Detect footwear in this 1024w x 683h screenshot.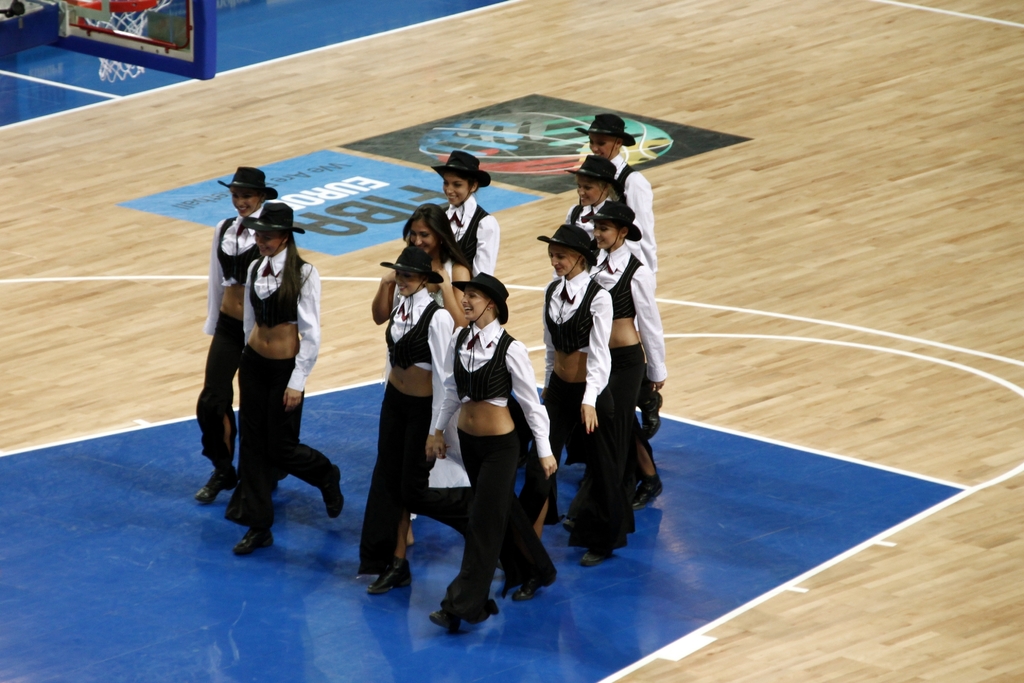
Detection: 195:470:237:507.
